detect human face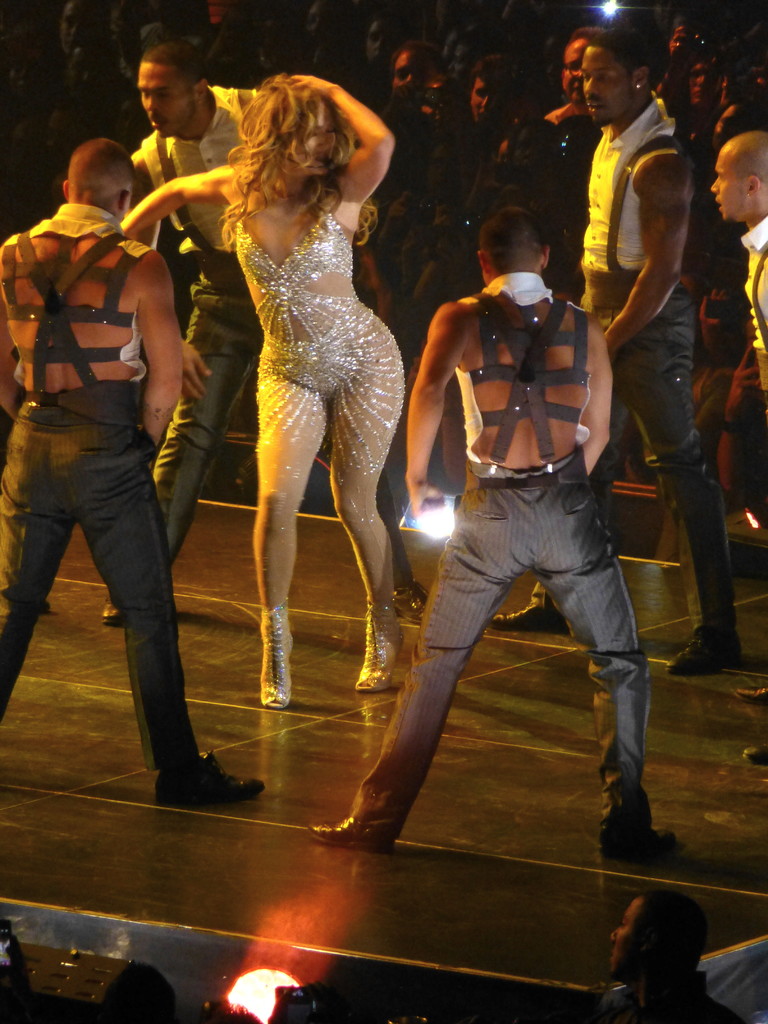
select_region(56, 0, 110, 54)
